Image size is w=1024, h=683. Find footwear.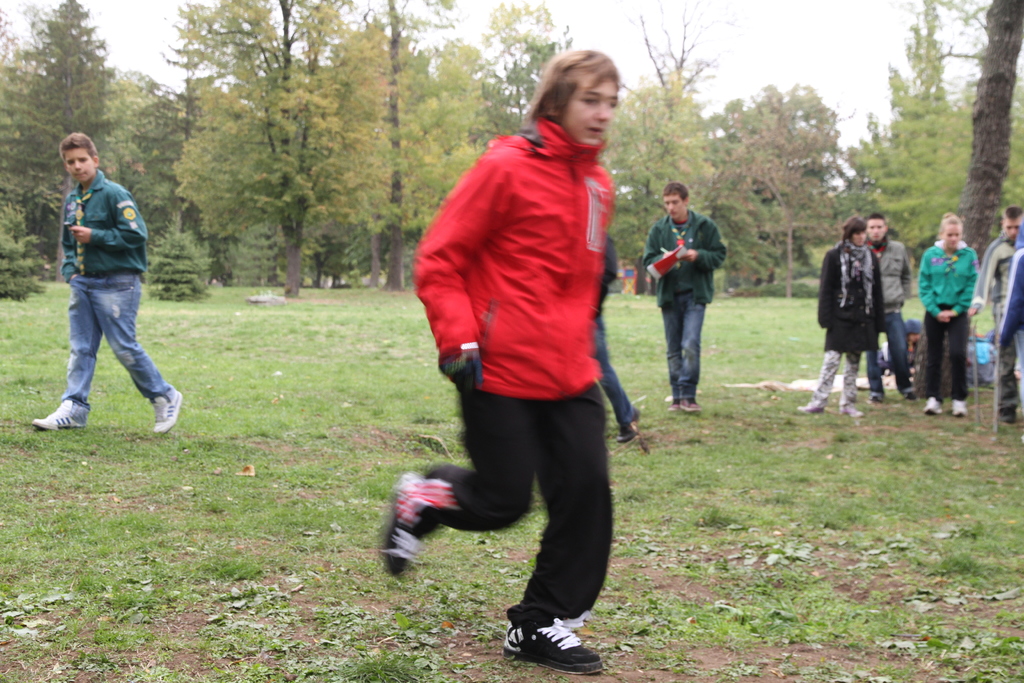
left=665, top=399, right=683, bottom=413.
